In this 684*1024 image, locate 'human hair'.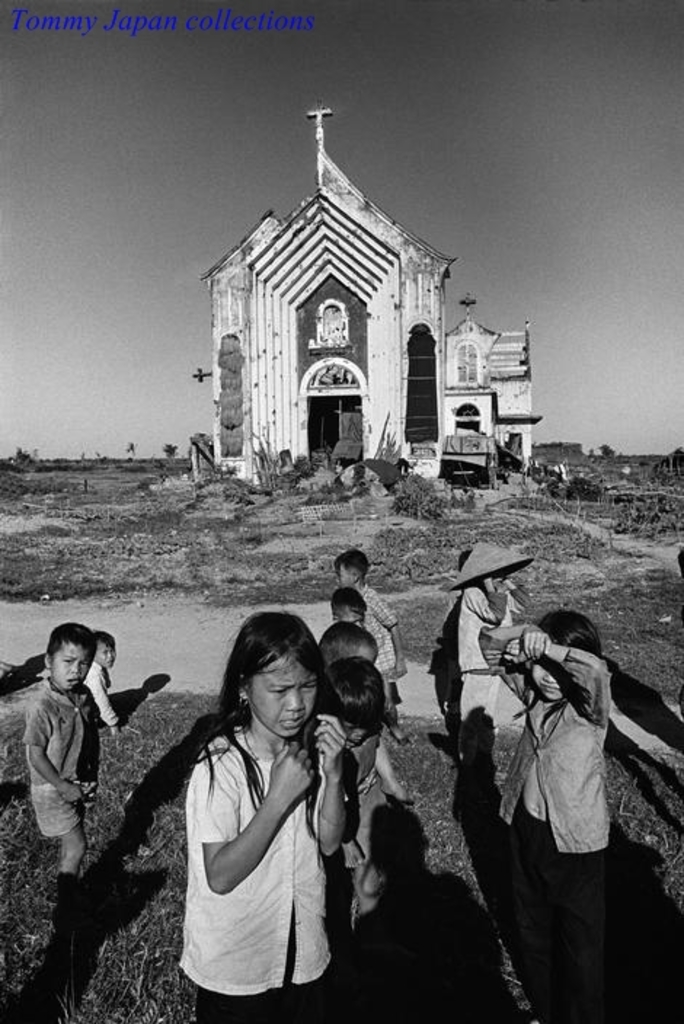
Bounding box: region(533, 605, 607, 666).
